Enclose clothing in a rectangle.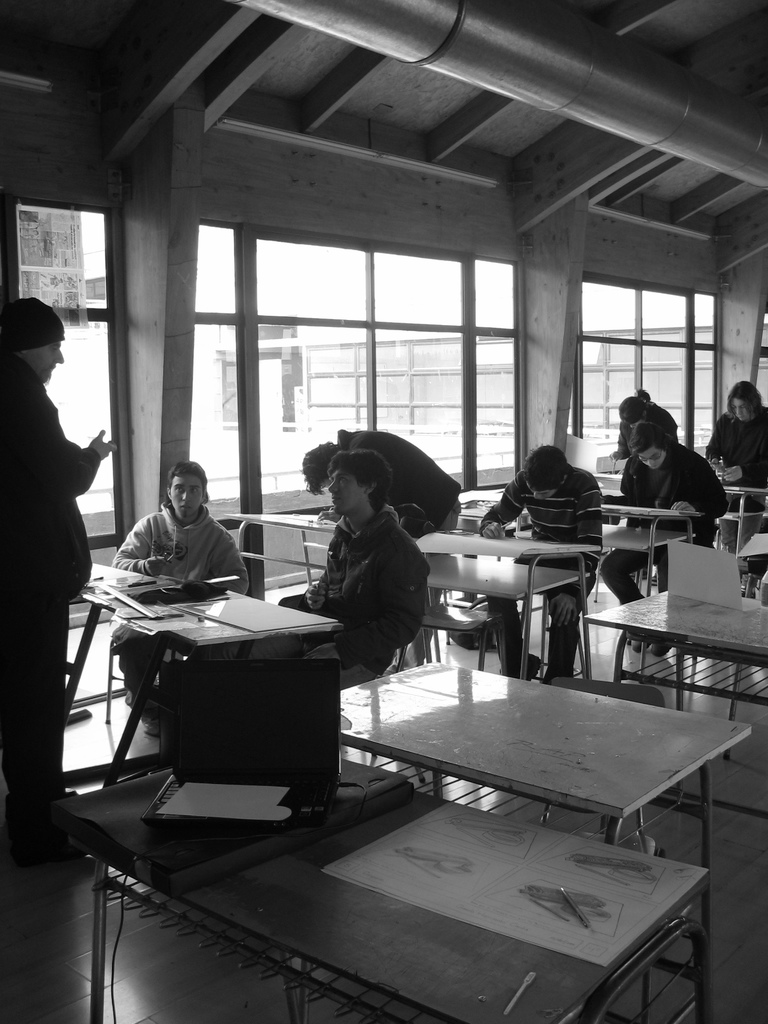
473 469 596 678.
